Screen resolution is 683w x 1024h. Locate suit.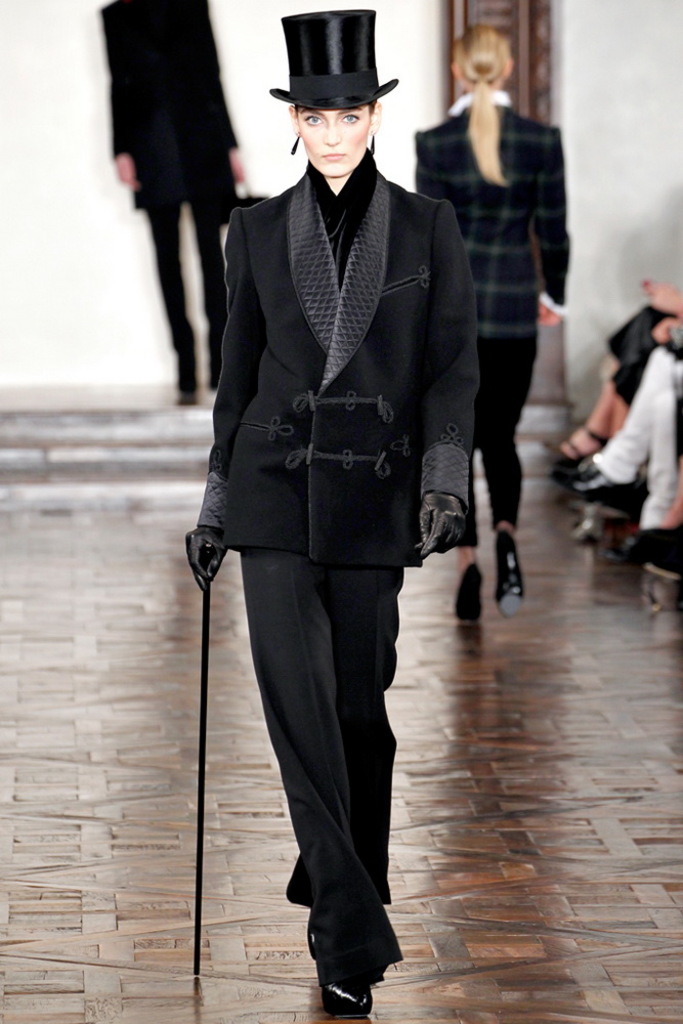
detection(188, 41, 480, 1019).
